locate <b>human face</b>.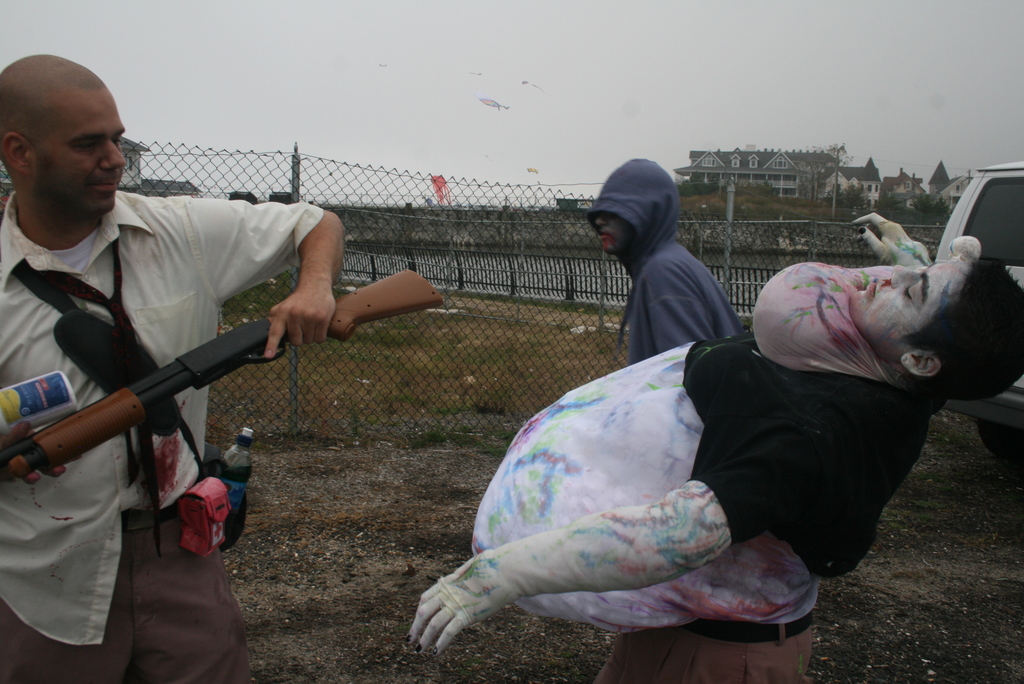
Bounding box: {"left": 844, "top": 259, "right": 970, "bottom": 355}.
